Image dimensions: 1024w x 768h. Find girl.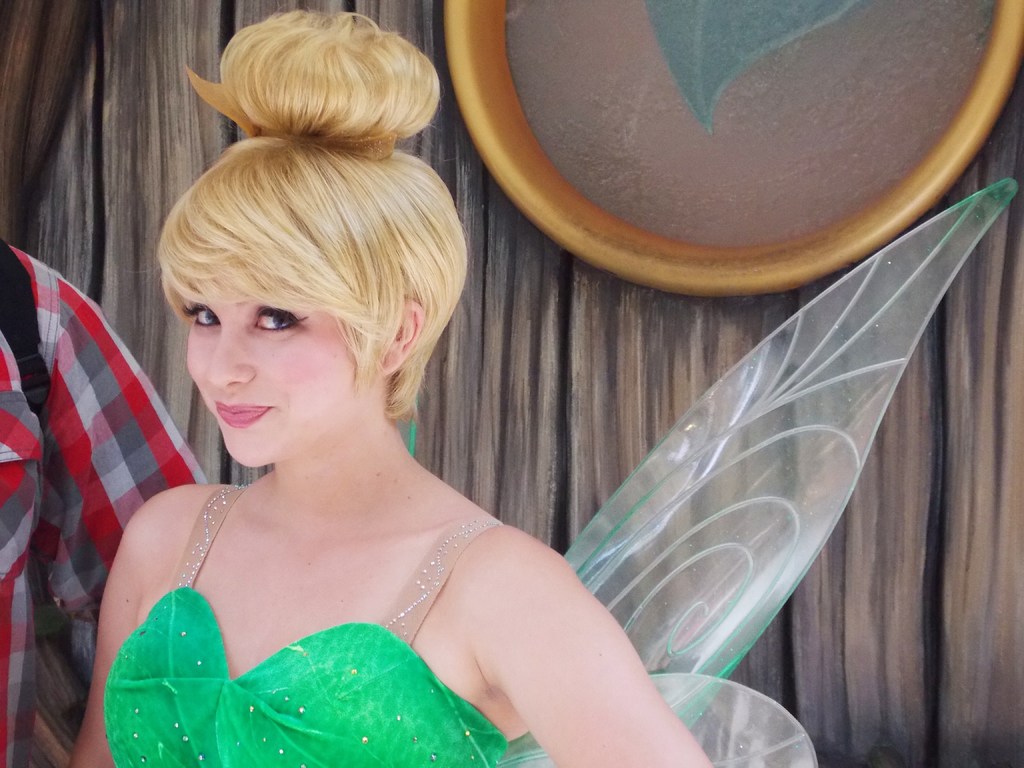
<box>65,1,1018,767</box>.
